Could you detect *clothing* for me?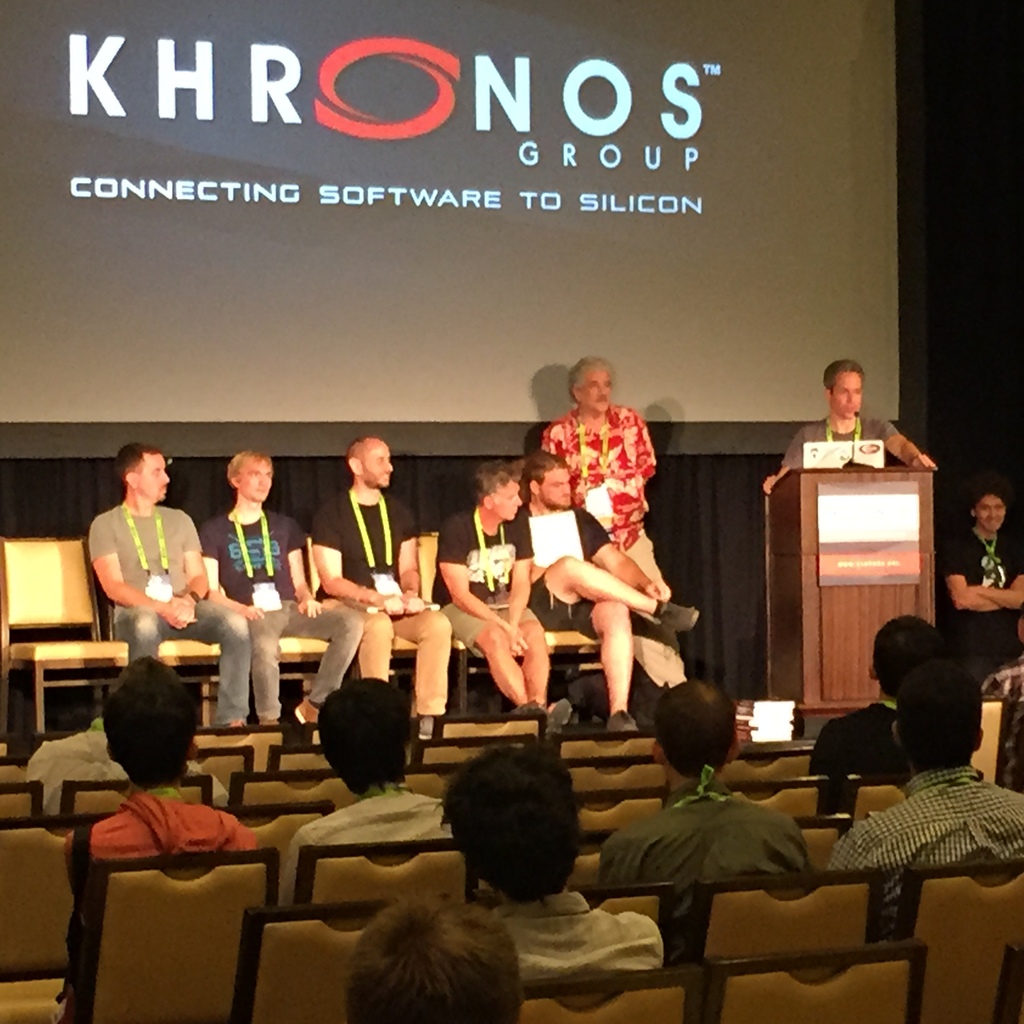
Detection result: x1=278, y1=781, x2=454, y2=910.
